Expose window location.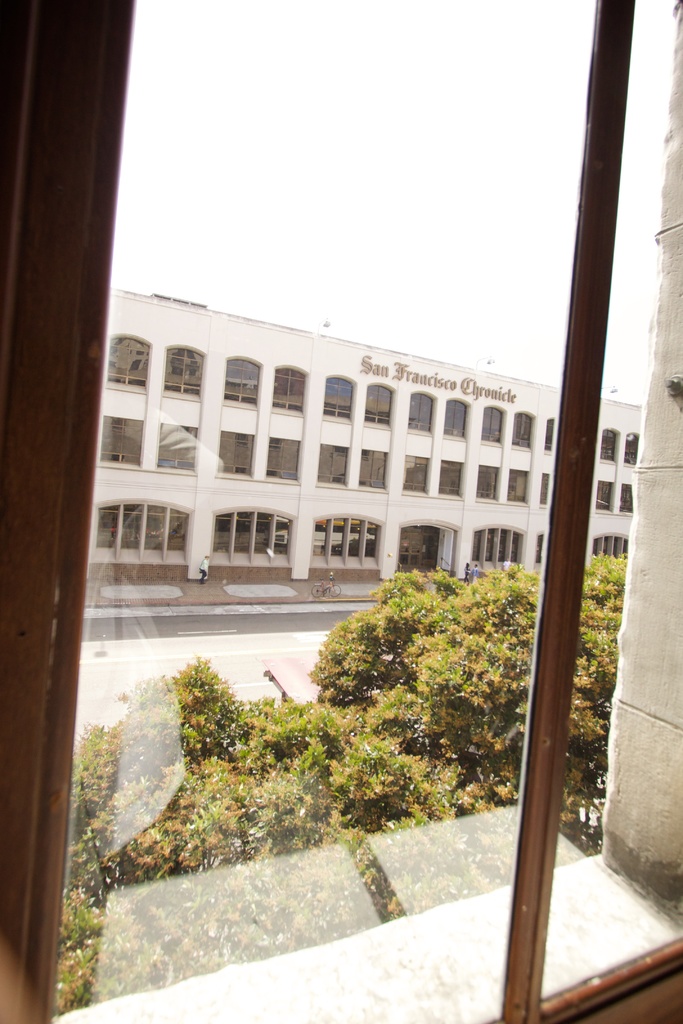
Exposed at {"x1": 267, "y1": 366, "x2": 308, "y2": 412}.
